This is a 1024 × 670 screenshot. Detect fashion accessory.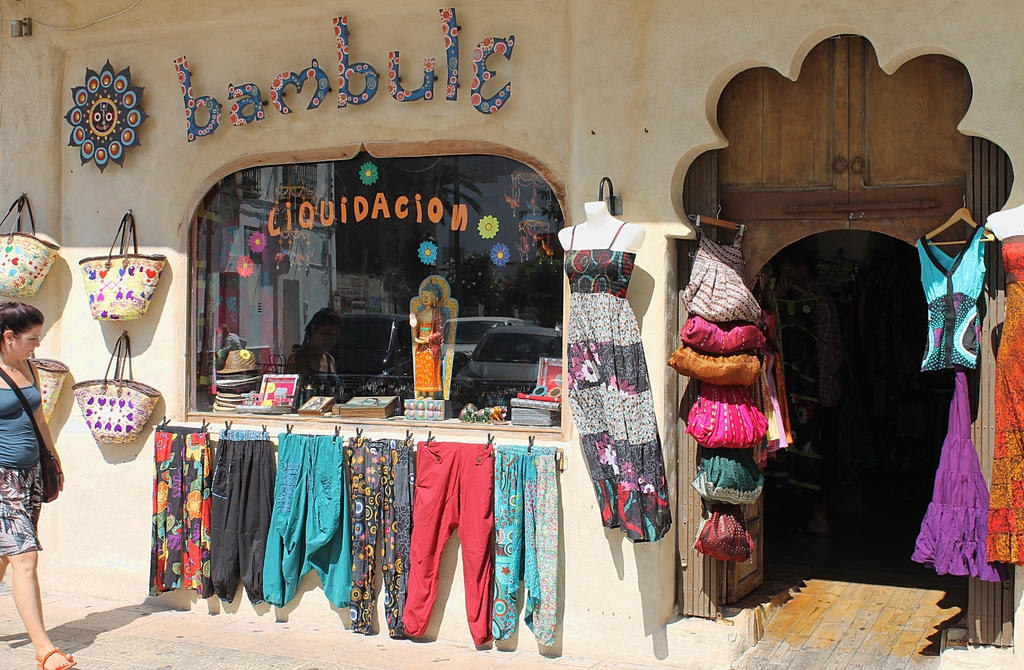
[79, 209, 165, 320].
